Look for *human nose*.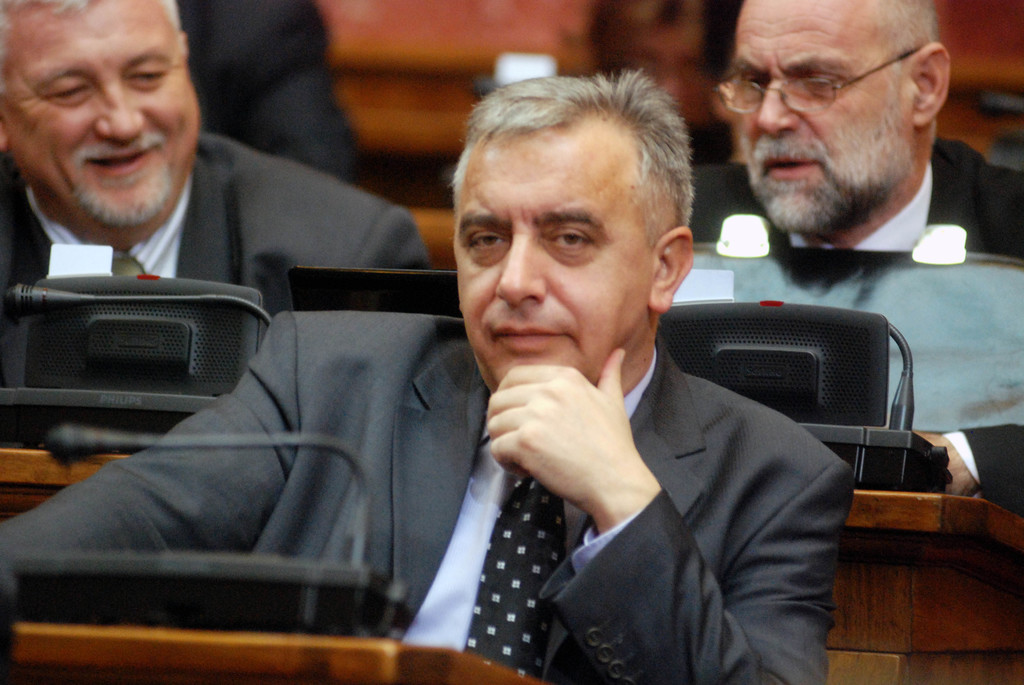
Found: l=753, t=72, r=793, b=138.
